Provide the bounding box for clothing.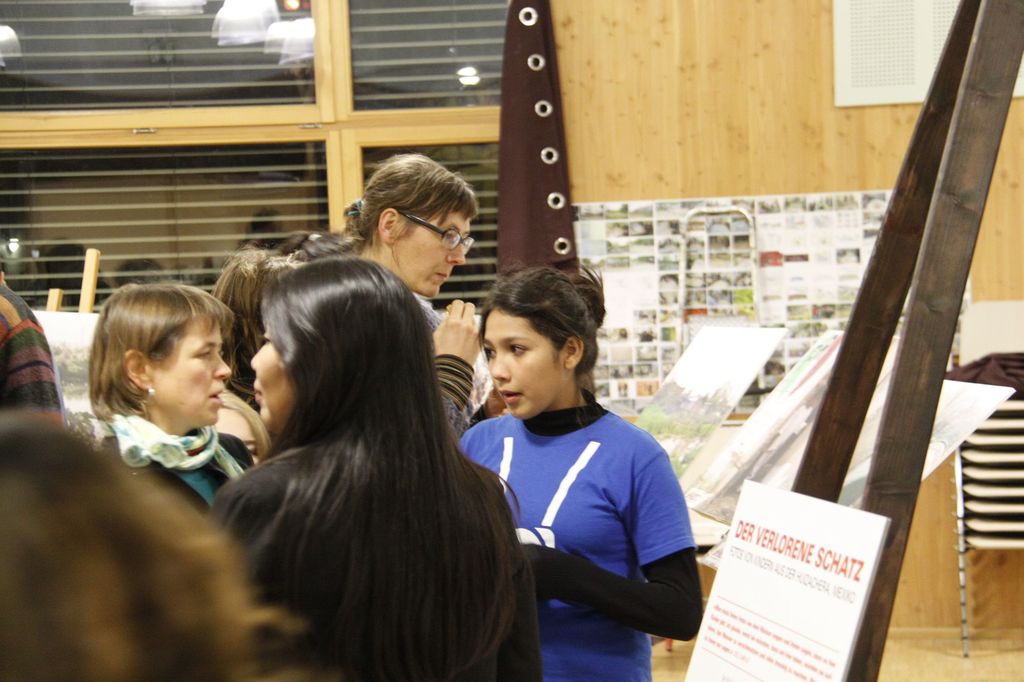
413, 297, 497, 440.
